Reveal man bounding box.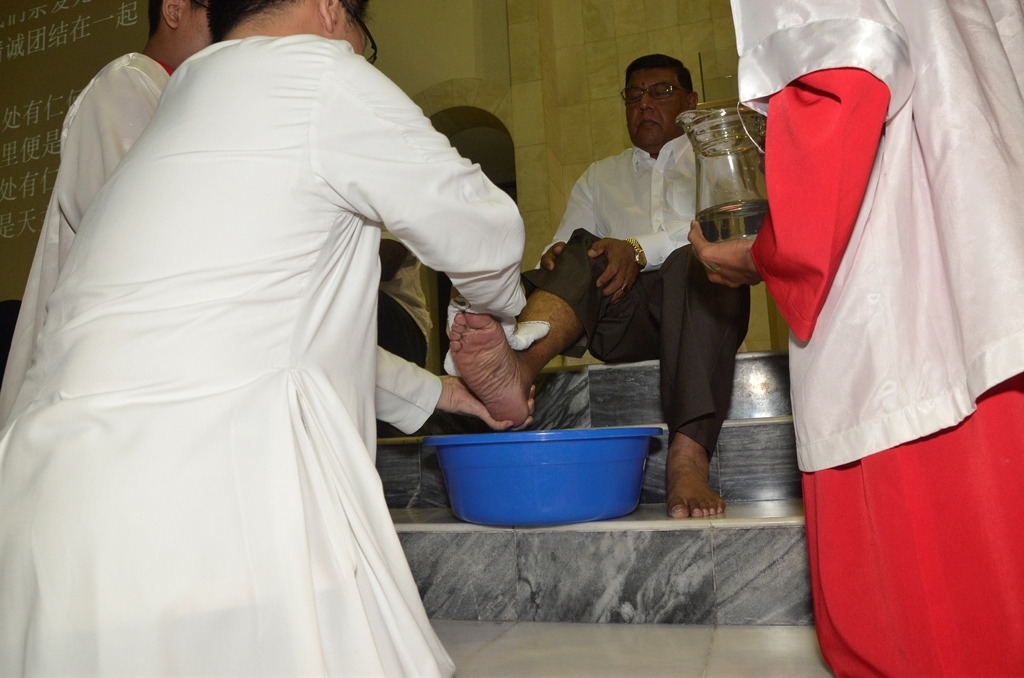
Revealed: (x1=0, y1=0, x2=222, y2=433).
